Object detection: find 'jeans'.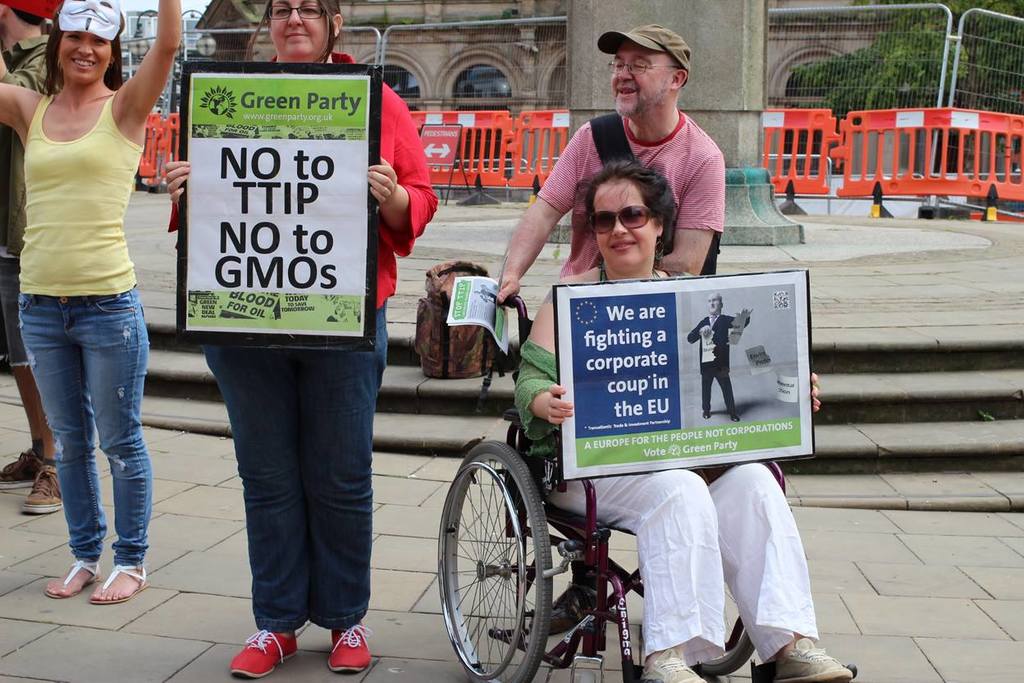
left=19, top=286, right=143, bottom=607.
